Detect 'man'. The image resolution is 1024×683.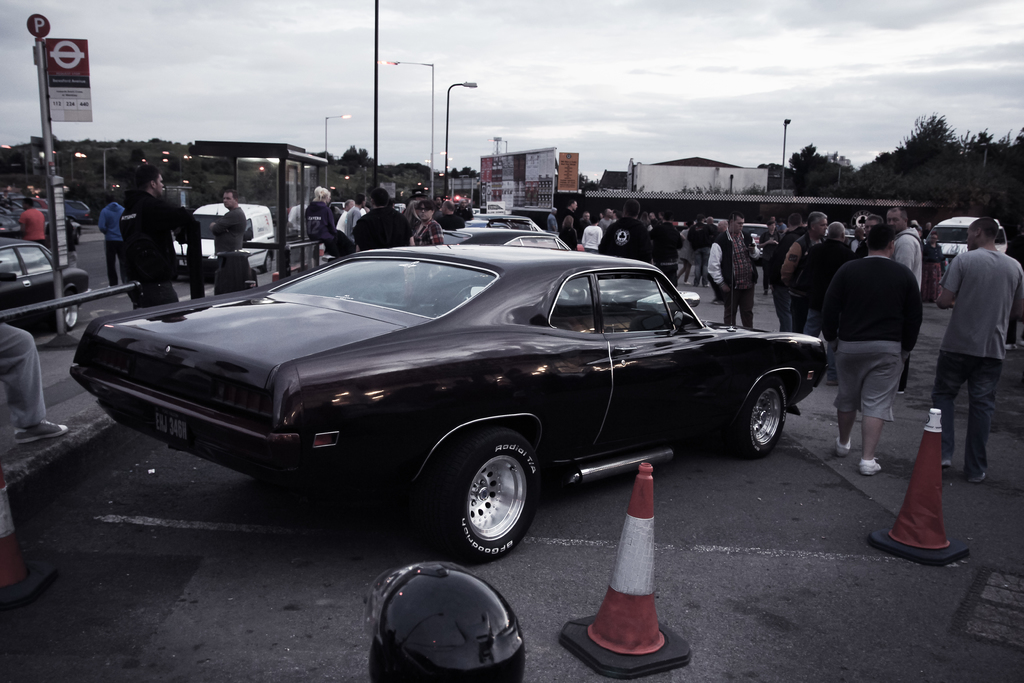
region(435, 199, 468, 231).
